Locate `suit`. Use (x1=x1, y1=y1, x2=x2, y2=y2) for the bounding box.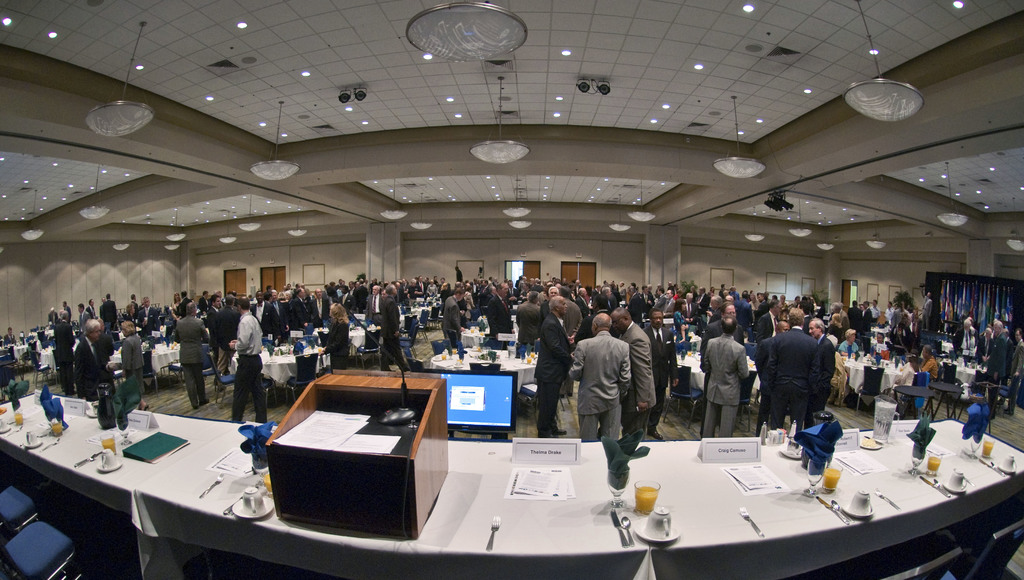
(x1=697, y1=293, x2=710, y2=315).
